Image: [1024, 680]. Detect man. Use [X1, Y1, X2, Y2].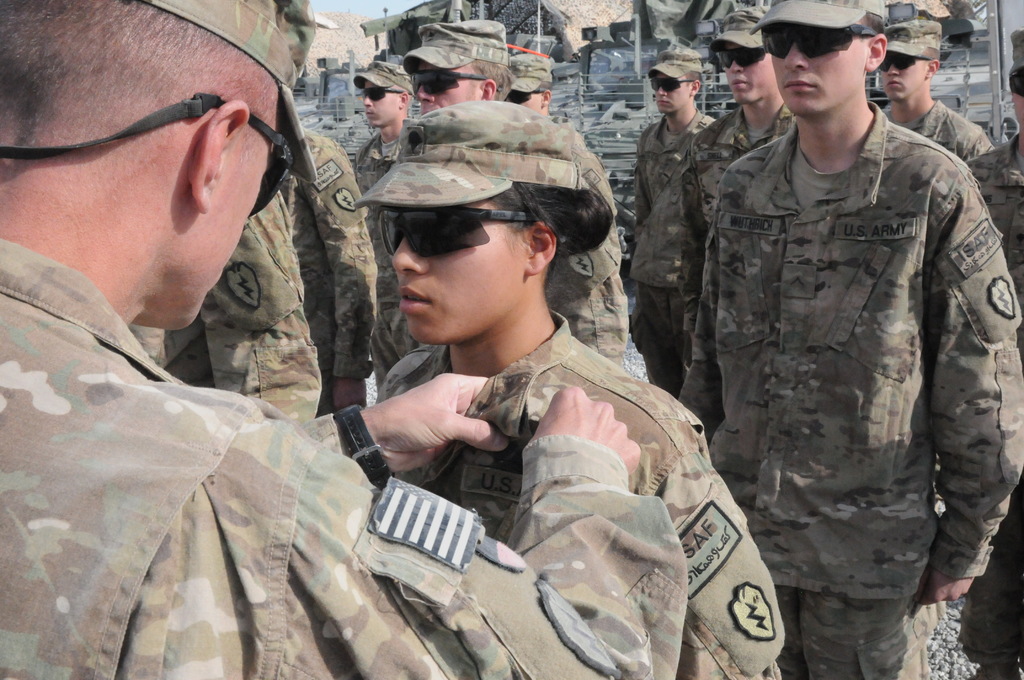
[405, 13, 633, 370].
